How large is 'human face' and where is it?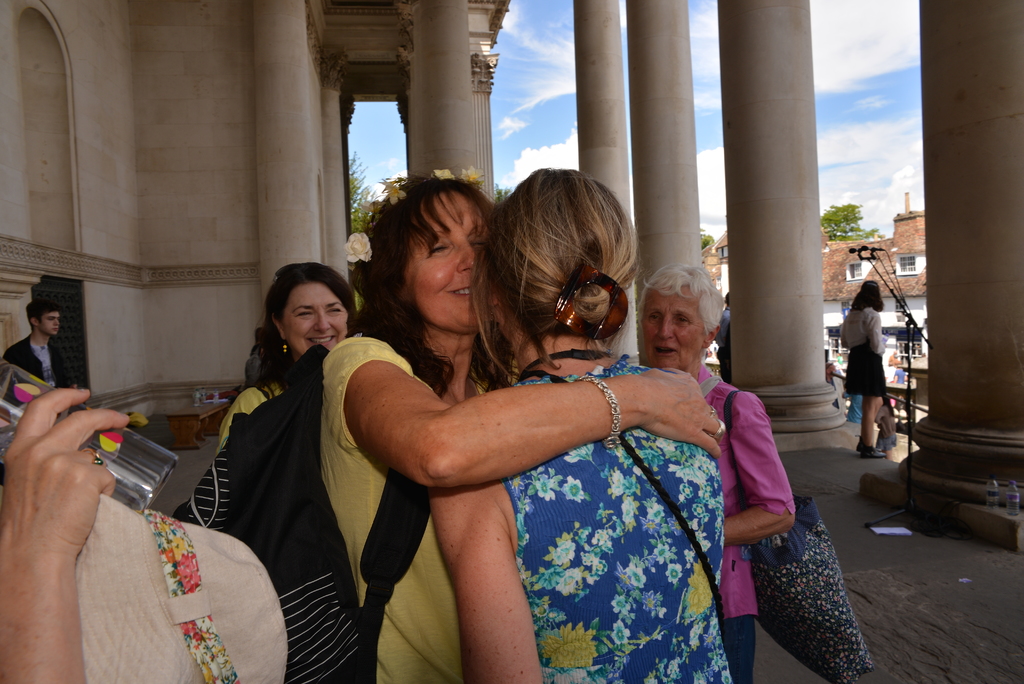
Bounding box: x1=281 y1=282 x2=349 y2=355.
